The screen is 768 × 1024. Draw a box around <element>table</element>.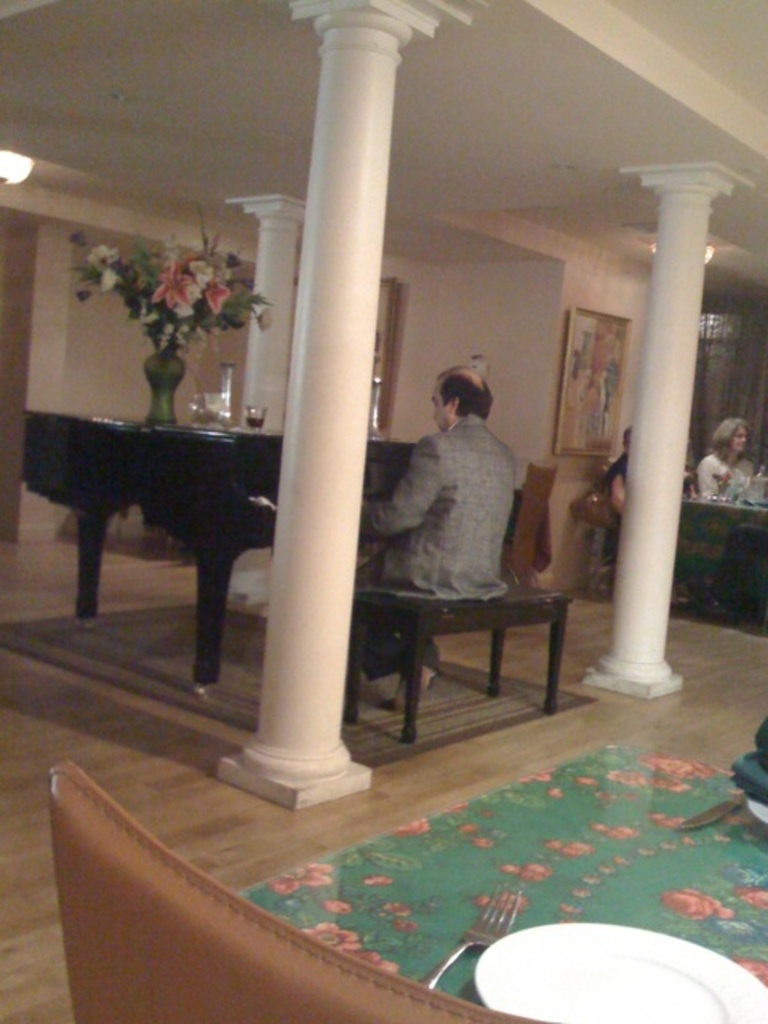
detection(13, 421, 429, 680).
